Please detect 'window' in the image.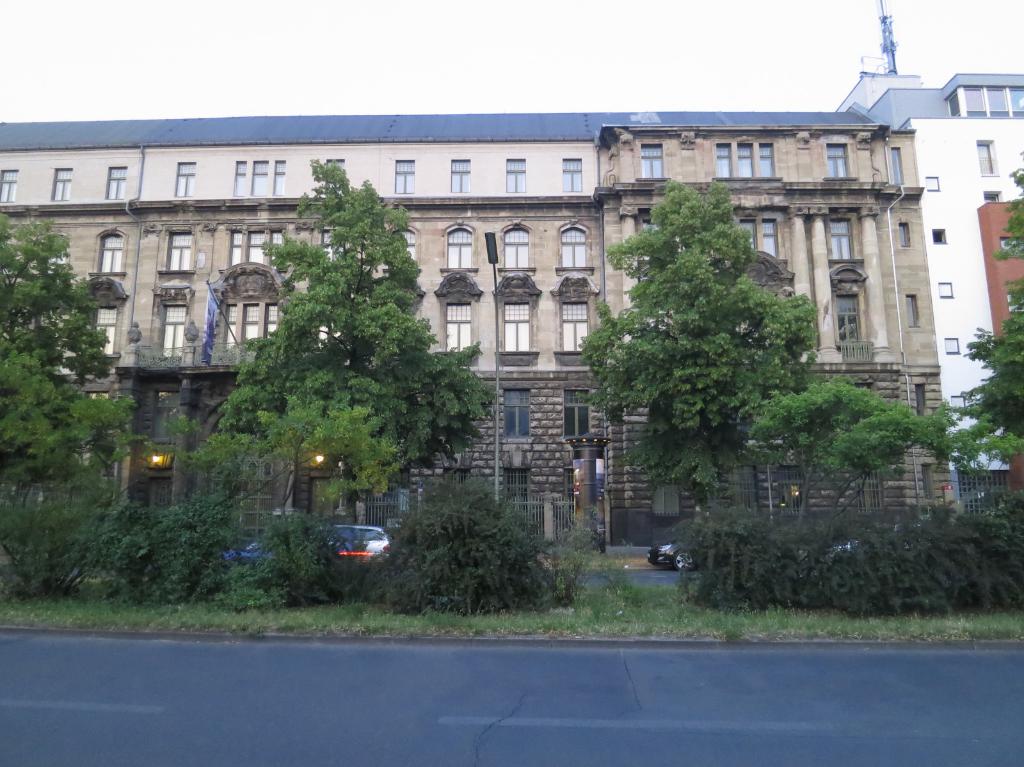
rect(238, 157, 252, 197).
